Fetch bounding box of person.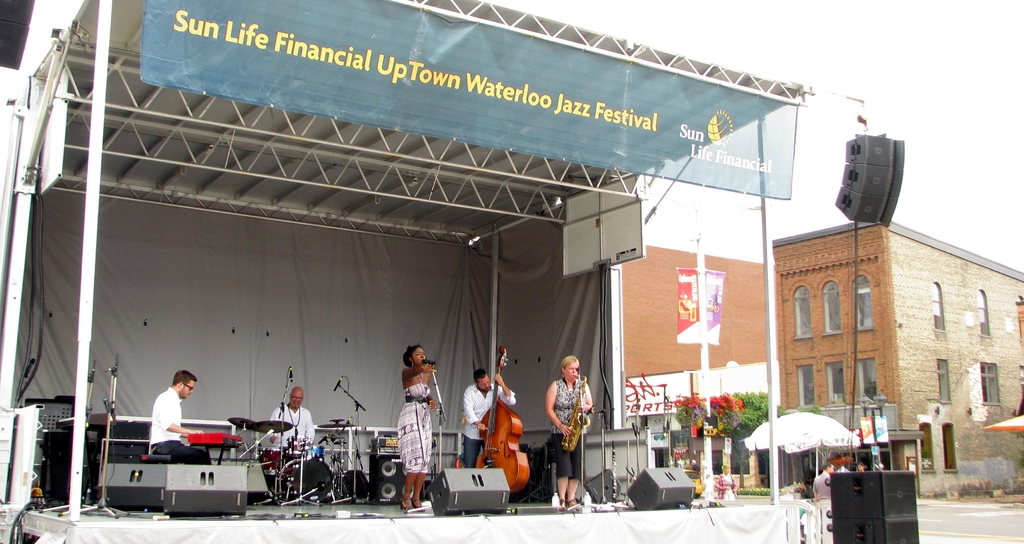
Bbox: 399:338:442:513.
